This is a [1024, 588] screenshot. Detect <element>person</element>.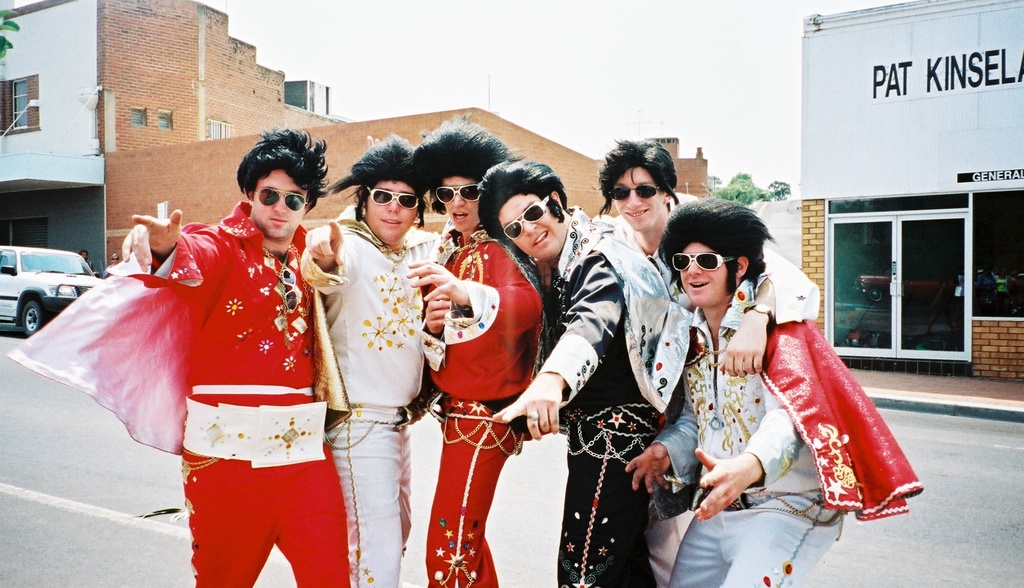
left=81, top=250, right=94, bottom=269.
